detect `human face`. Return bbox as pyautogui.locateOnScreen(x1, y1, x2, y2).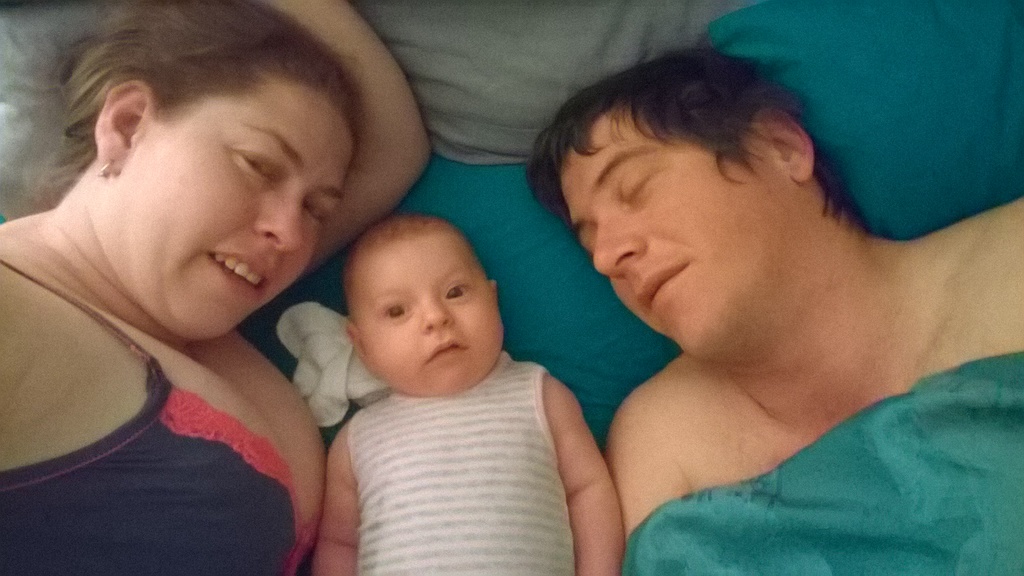
pyautogui.locateOnScreen(113, 90, 359, 334).
